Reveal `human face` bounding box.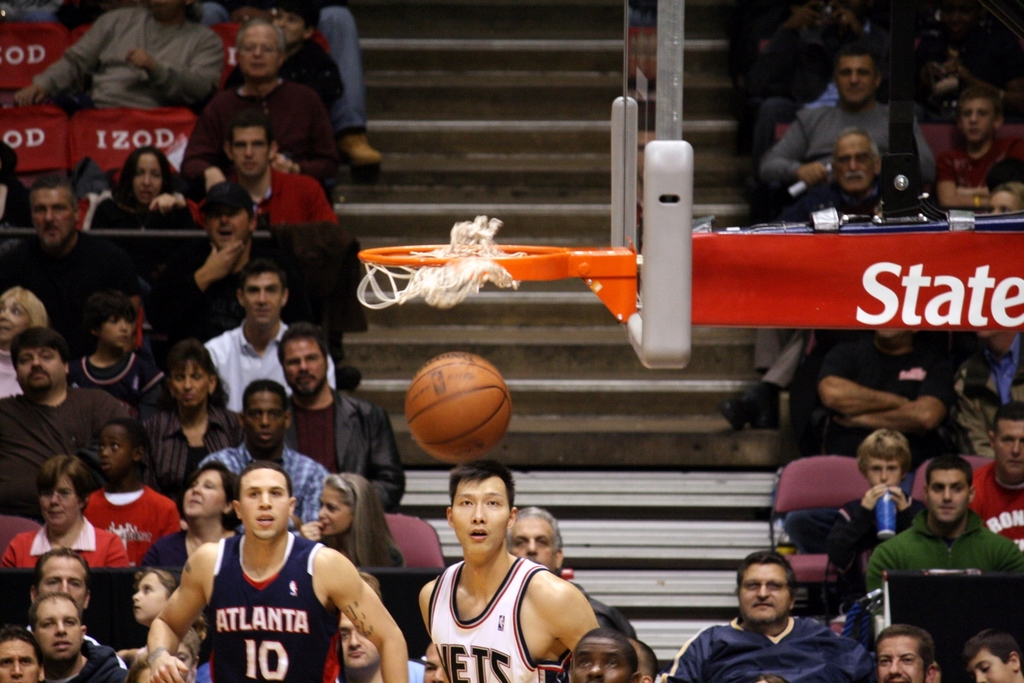
Revealed: <bbox>869, 451, 909, 492</bbox>.
